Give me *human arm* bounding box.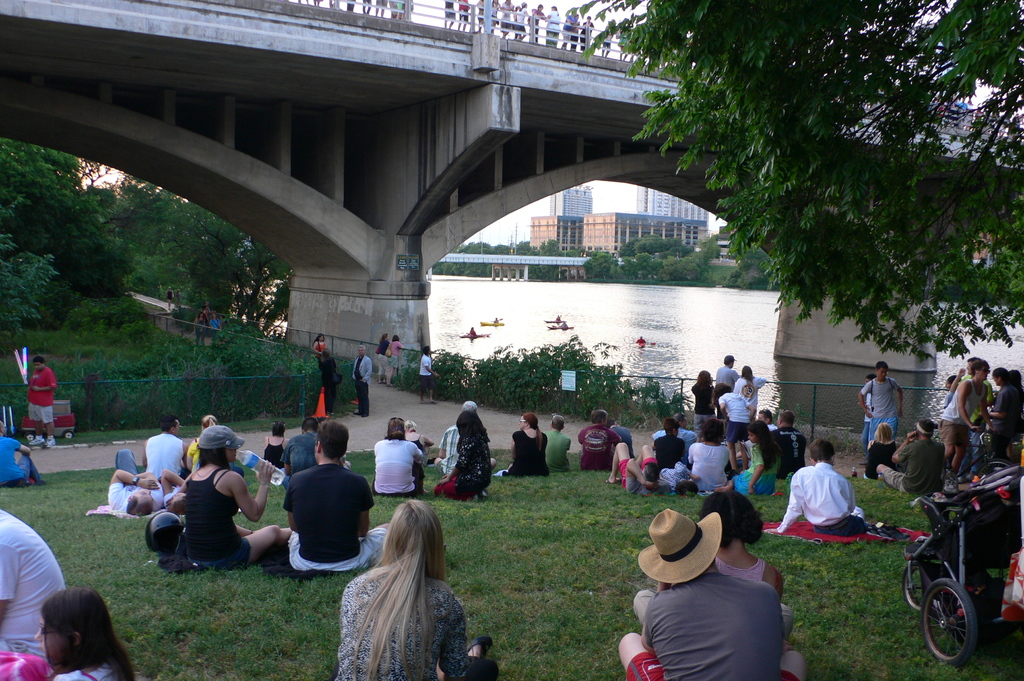
142, 440, 150, 464.
